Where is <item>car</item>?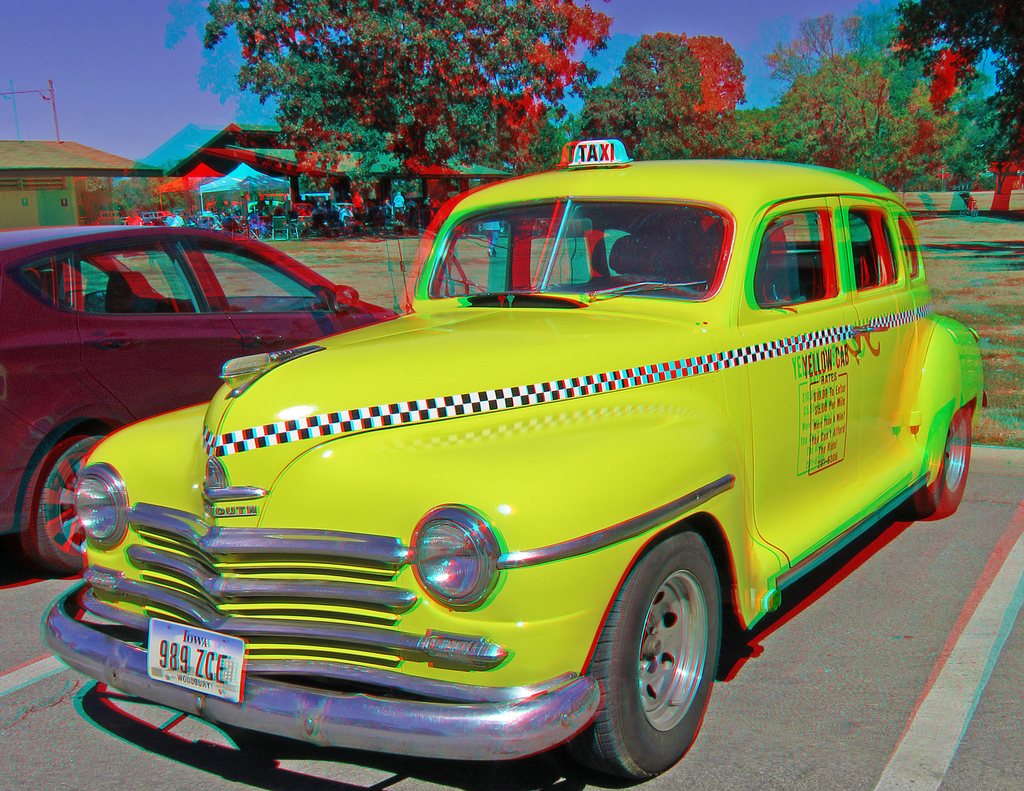
box(0, 229, 397, 575).
